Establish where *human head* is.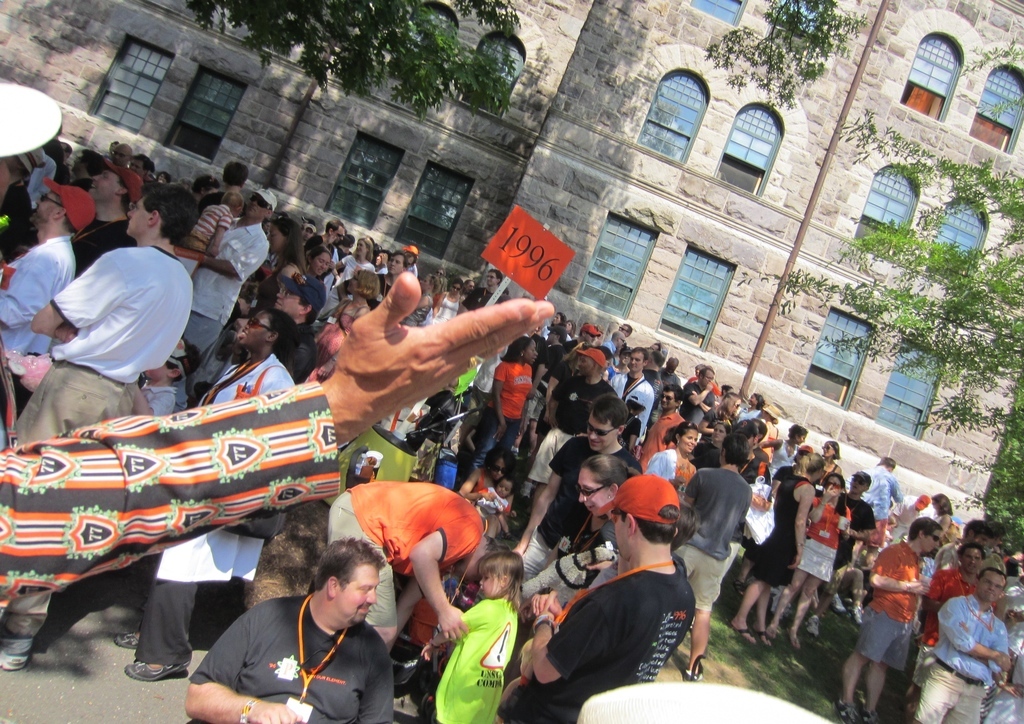
Established at bbox(116, 141, 130, 163).
